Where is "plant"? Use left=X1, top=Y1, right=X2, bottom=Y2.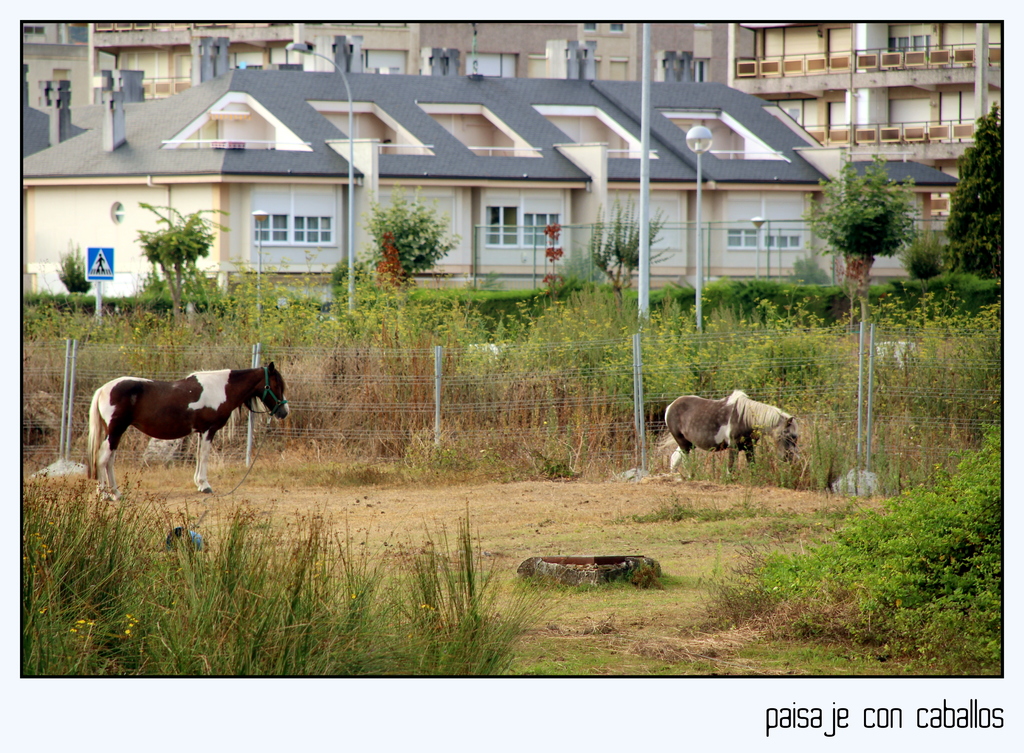
left=568, top=193, right=669, bottom=279.
